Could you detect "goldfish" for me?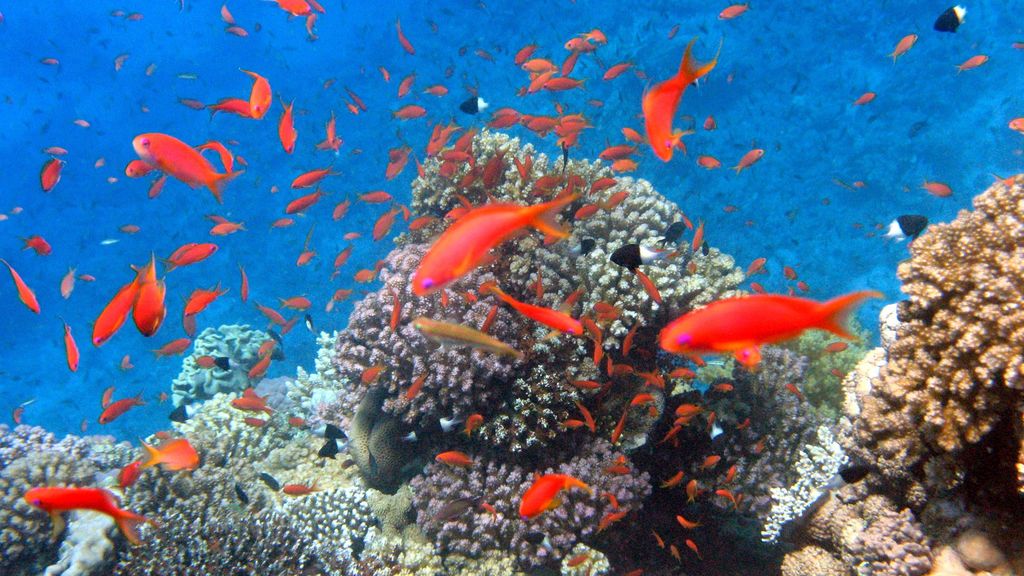
Detection result: Rect(573, 396, 596, 435).
